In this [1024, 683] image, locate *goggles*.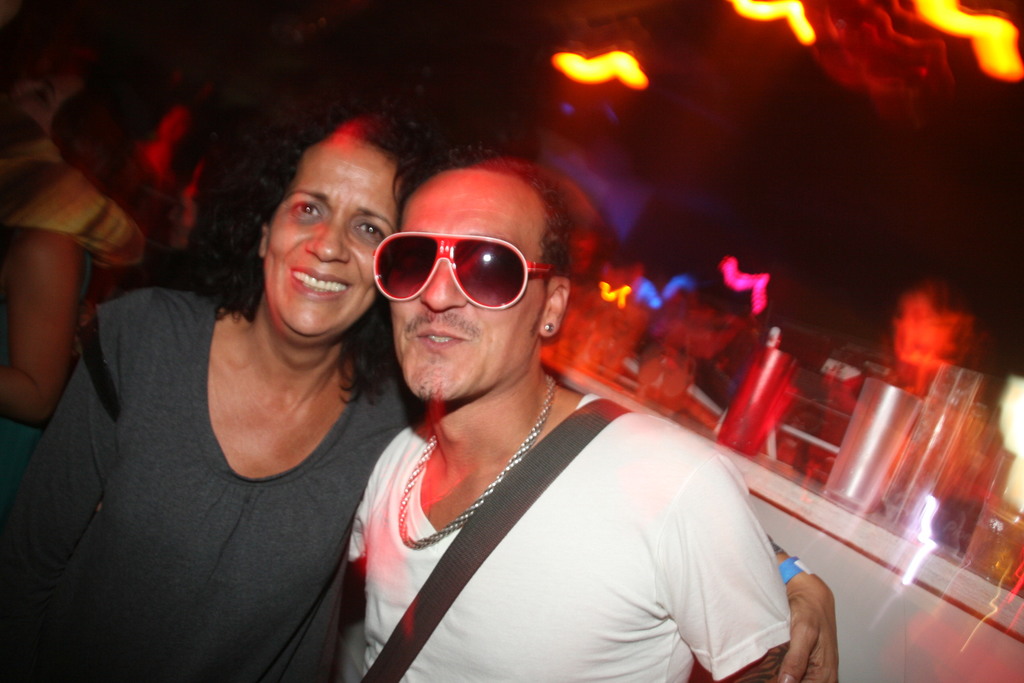
Bounding box: (left=364, top=220, right=557, bottom=313).
